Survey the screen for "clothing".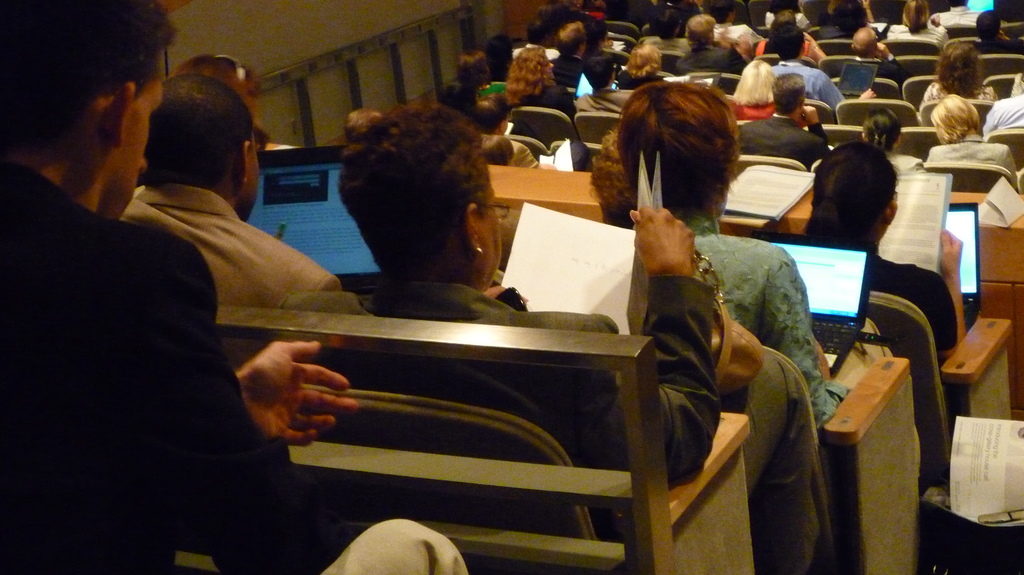
Survey found: <box>573,84,637,142</box>.
